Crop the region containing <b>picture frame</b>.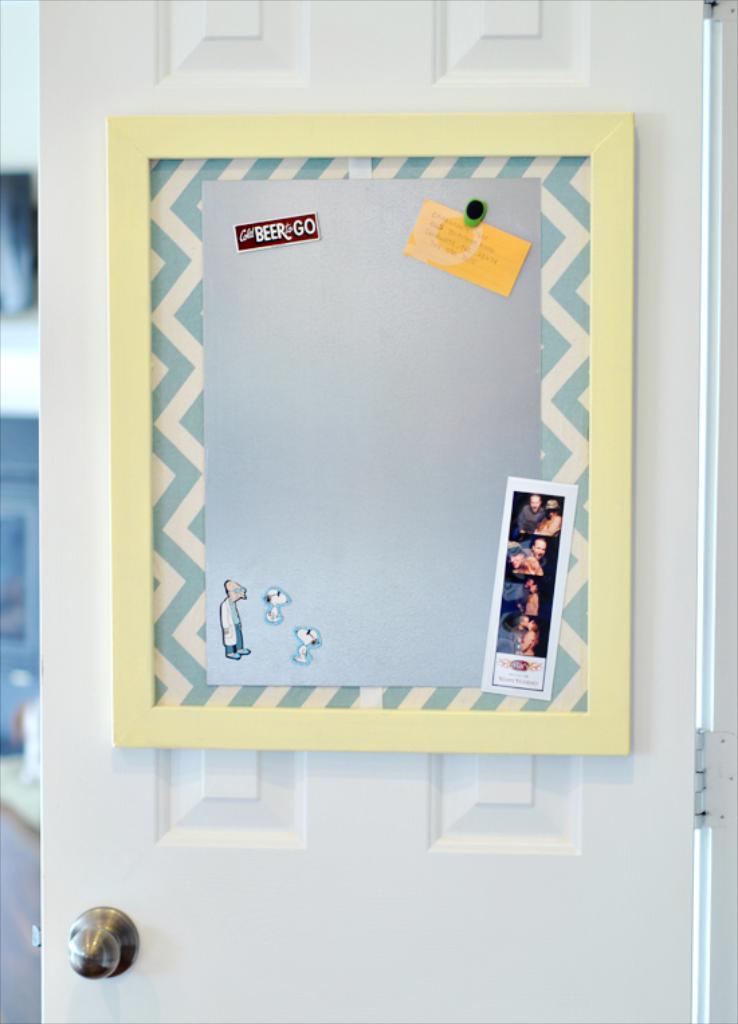
Crop region: (left=107, top=105, right=631, bottom=752).
